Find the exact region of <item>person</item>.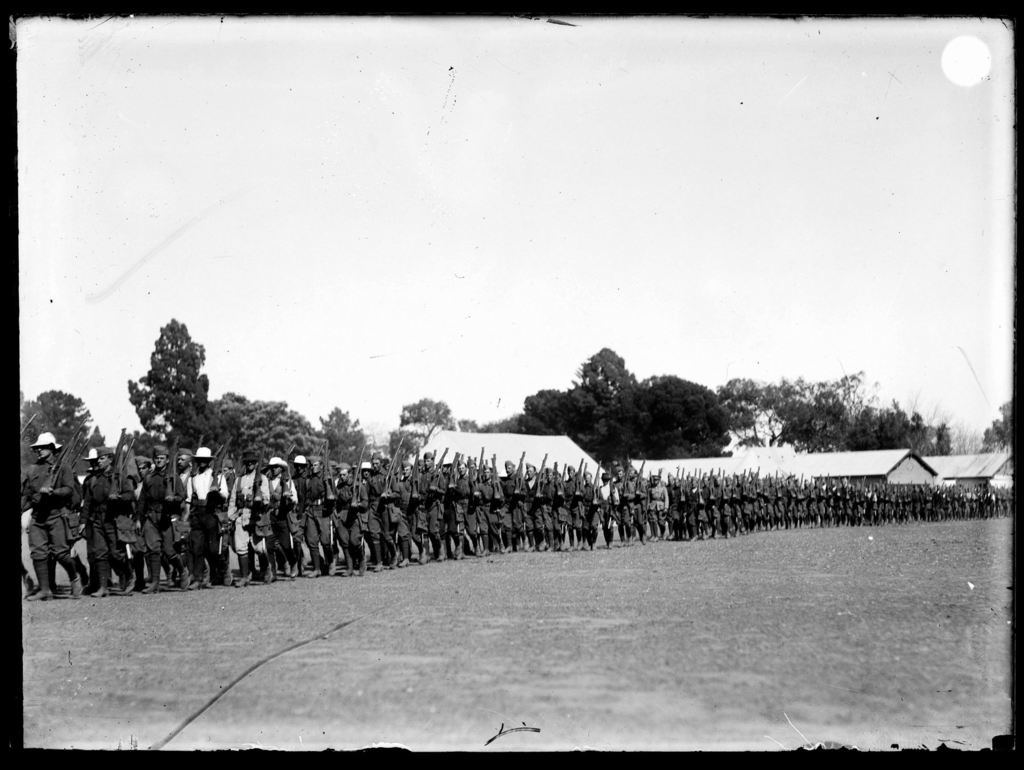
Exact region: 21,434,82,601.
